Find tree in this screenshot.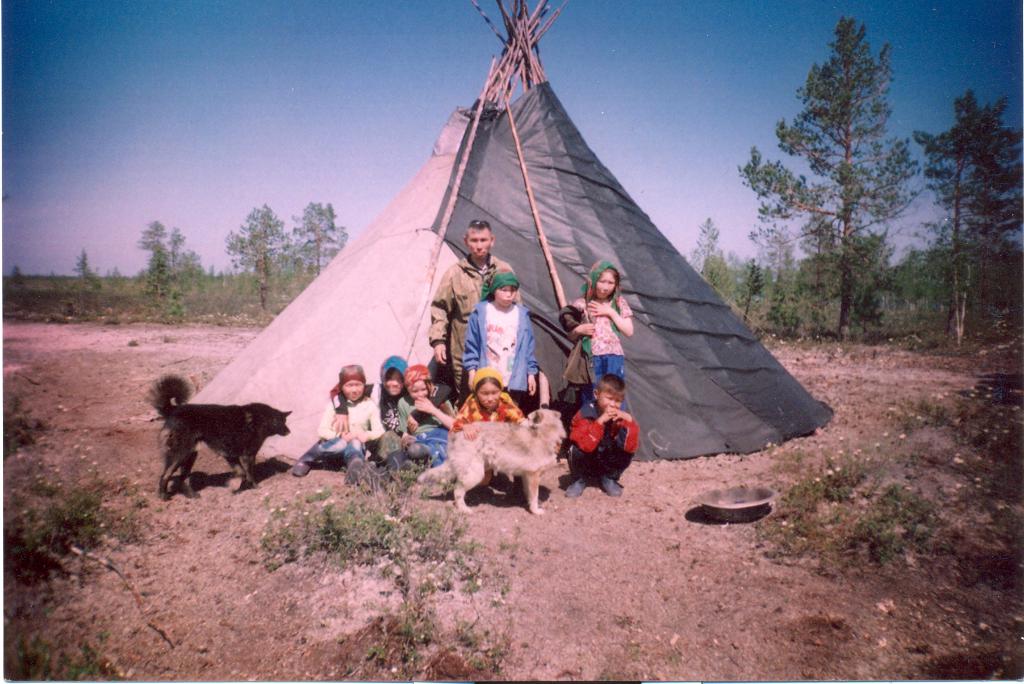
The bounding box for tree is (x1=223, y1=204, x2=295, y2=311).
